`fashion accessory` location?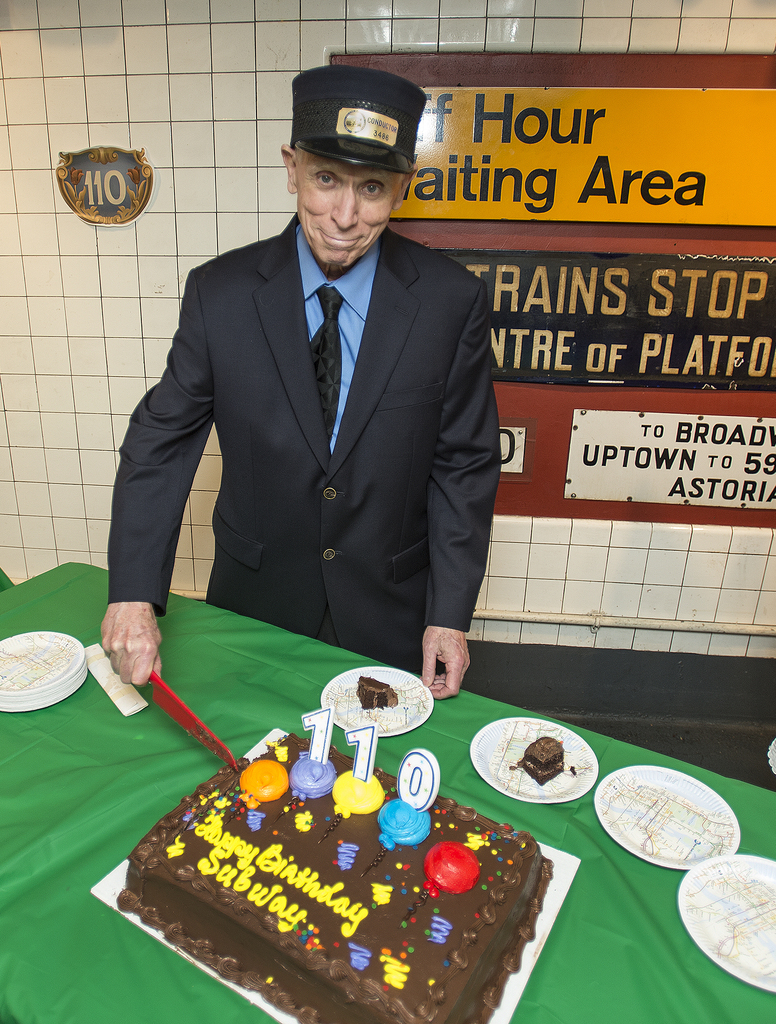
{"left": 312, "top": 285, "right": 349, "bottom": 451}
